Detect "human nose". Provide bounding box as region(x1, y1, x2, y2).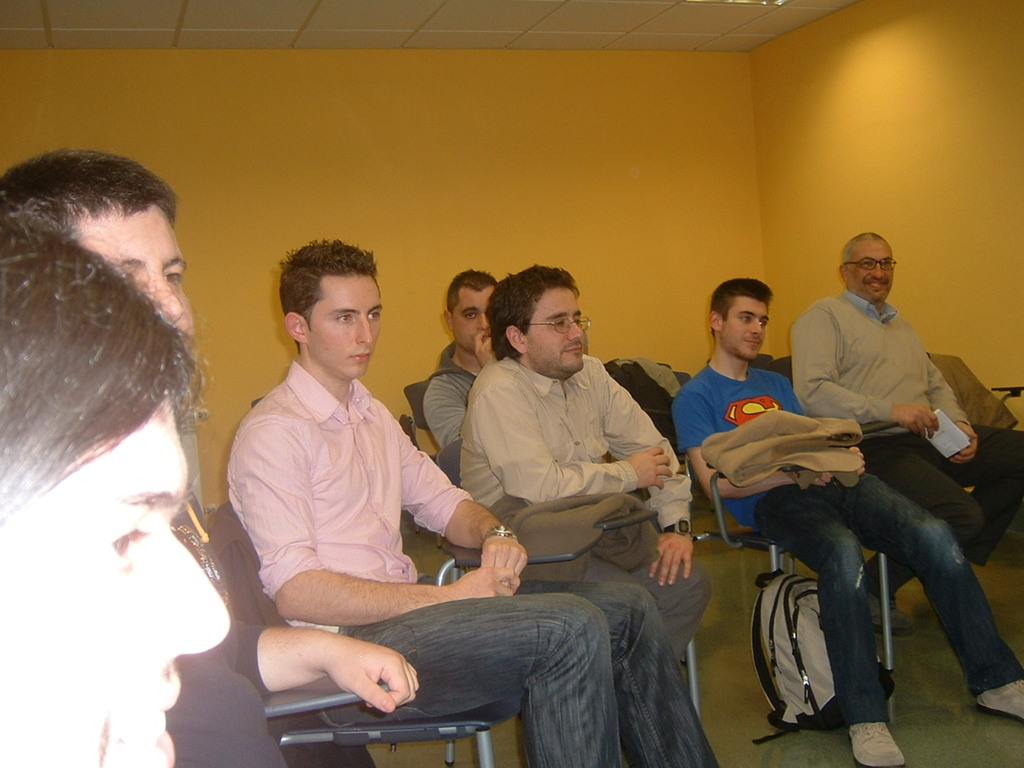
region(358, 313, 374, 348).
